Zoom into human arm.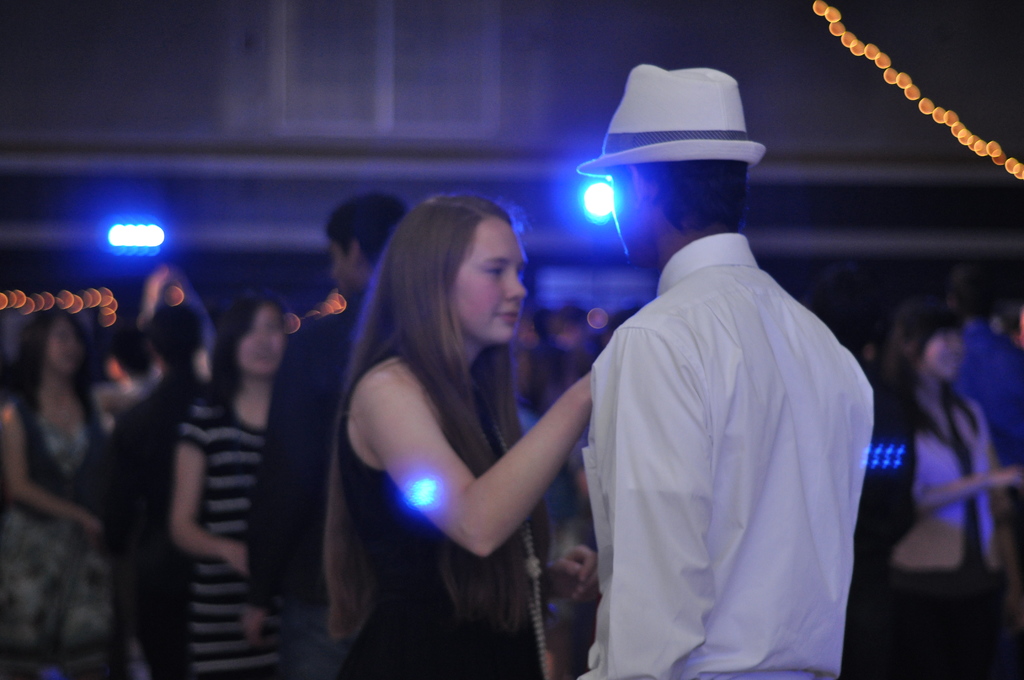
Zoom target: bbox=[0, 404, 99, 540].
